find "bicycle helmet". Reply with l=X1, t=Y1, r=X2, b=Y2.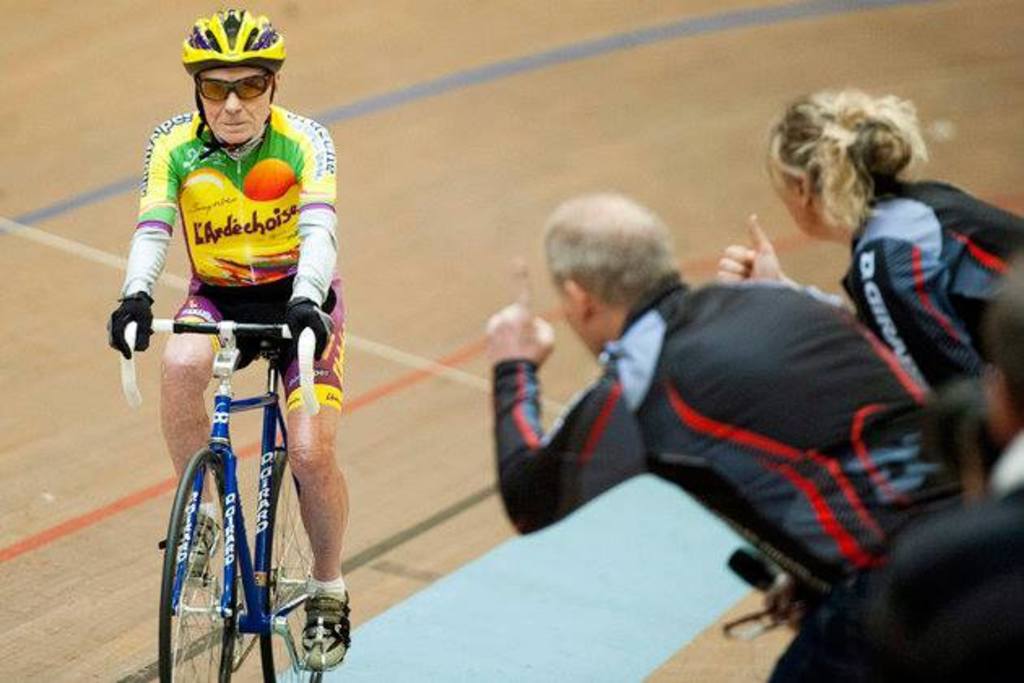
l=174, t=5, r=289, b=70.
